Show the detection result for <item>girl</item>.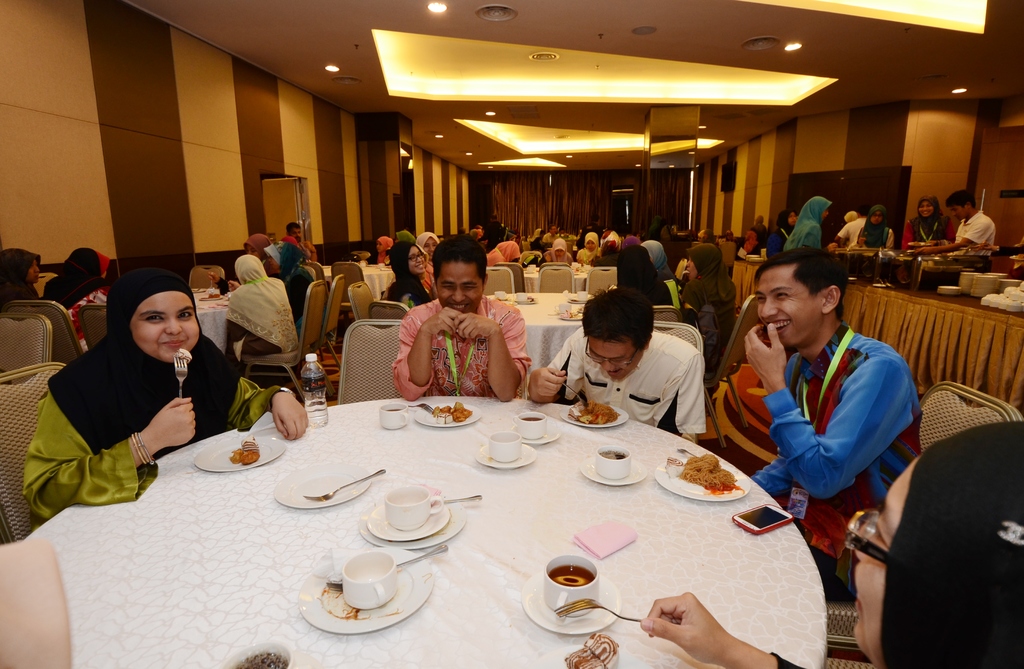
[901,194,954,252].
